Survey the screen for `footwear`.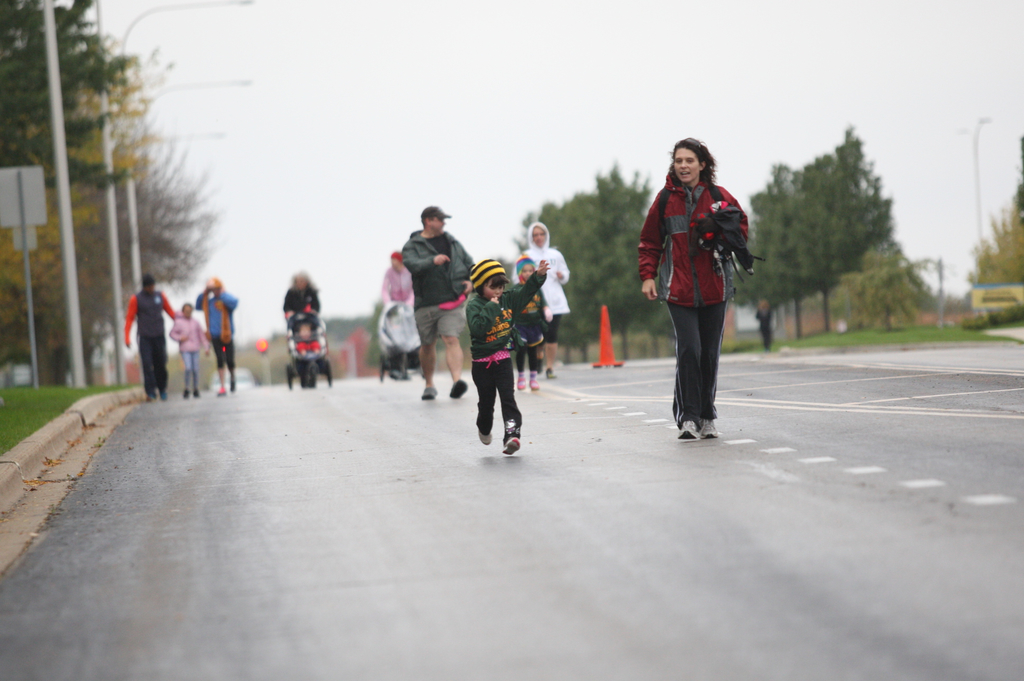
Survey found: pyautogui.locateOnScreen(698, 418, 722, 443).
